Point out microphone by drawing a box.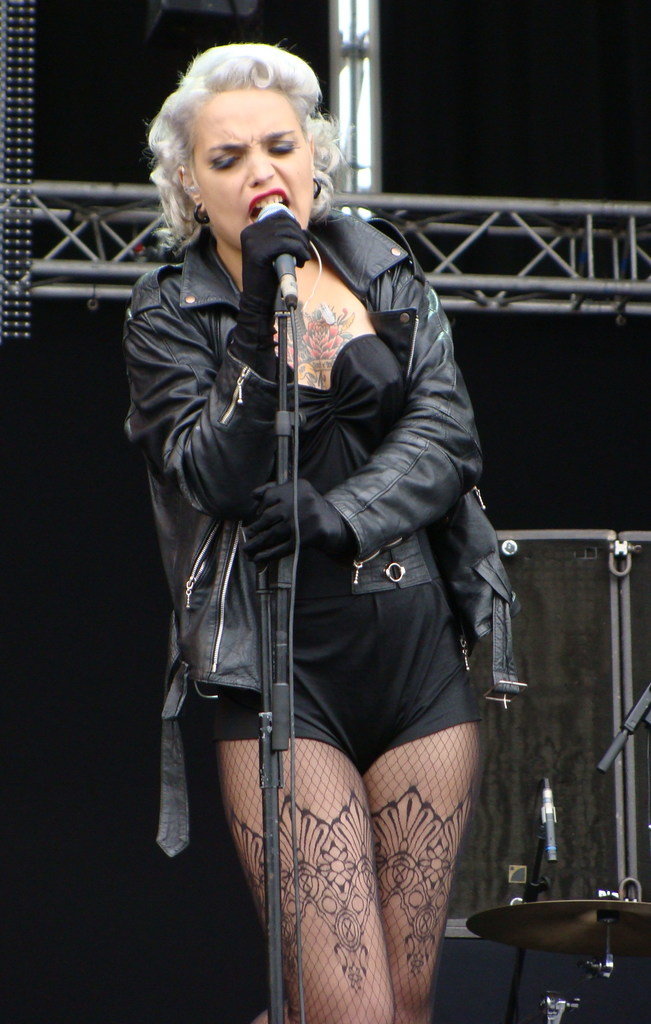
239:216:319:291.
